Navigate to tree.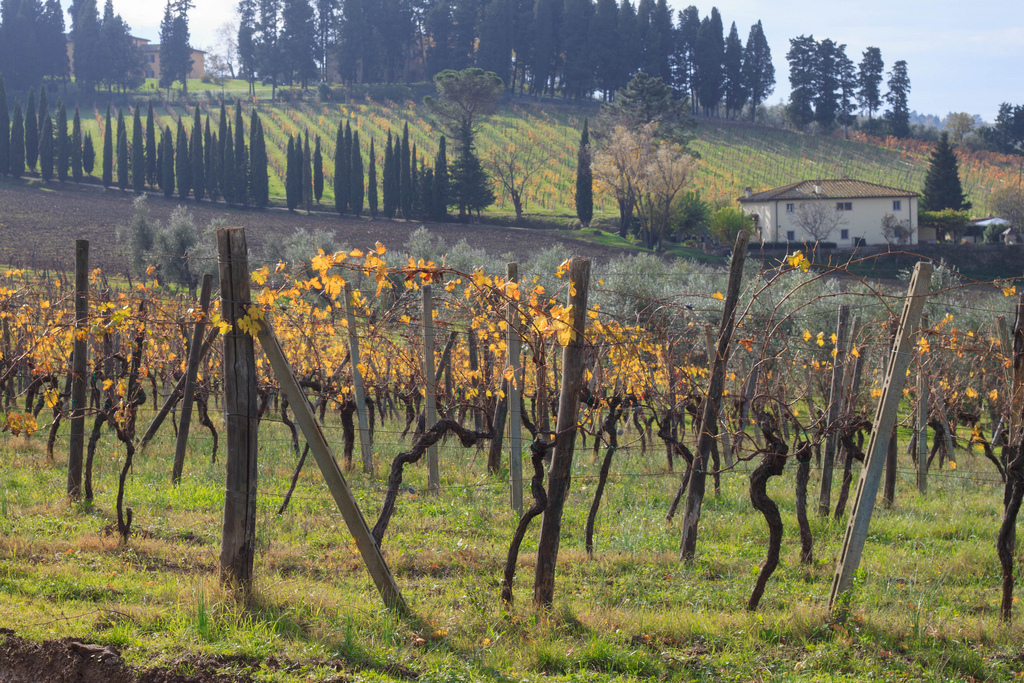
Navigation target: 481:2:518:74.
